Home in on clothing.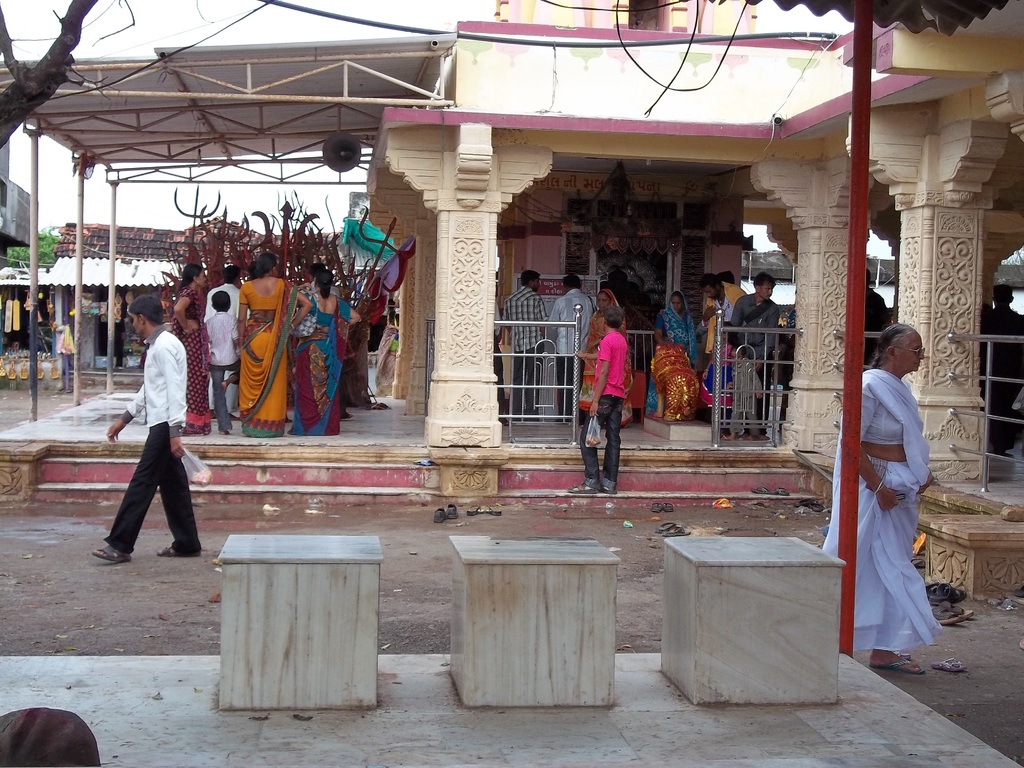
Homed in at <region>182, 280, 201, 424</region>.
